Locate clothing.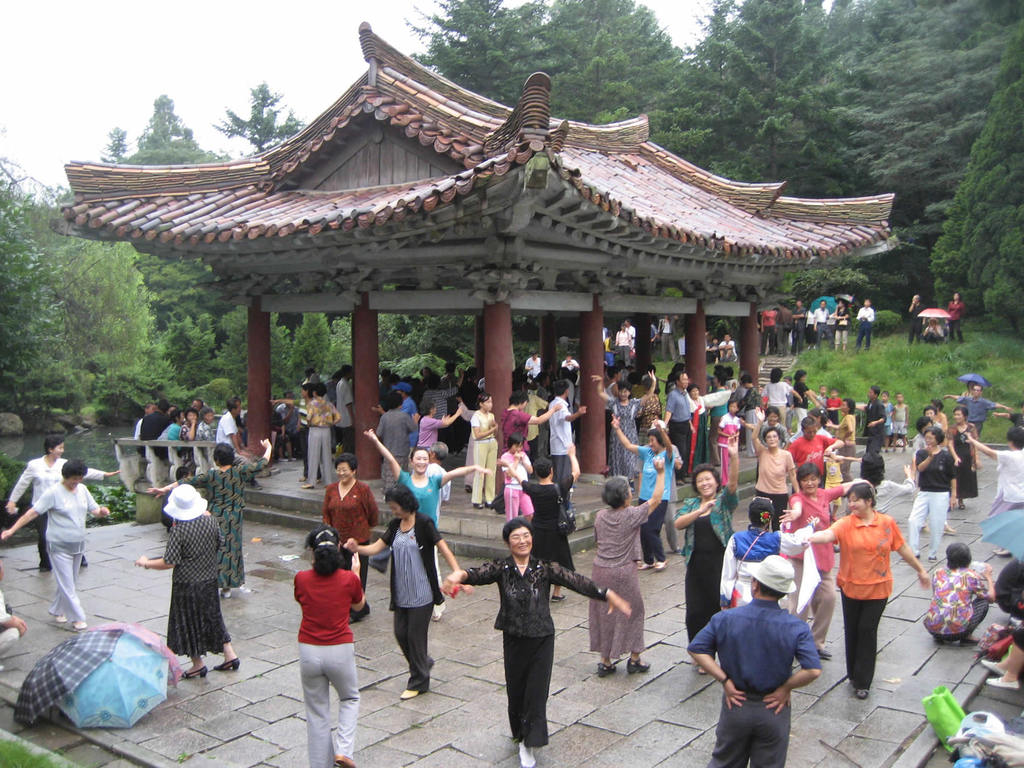
Bounding box: (x1=992, y1=445, x2=1023, y2=544).
